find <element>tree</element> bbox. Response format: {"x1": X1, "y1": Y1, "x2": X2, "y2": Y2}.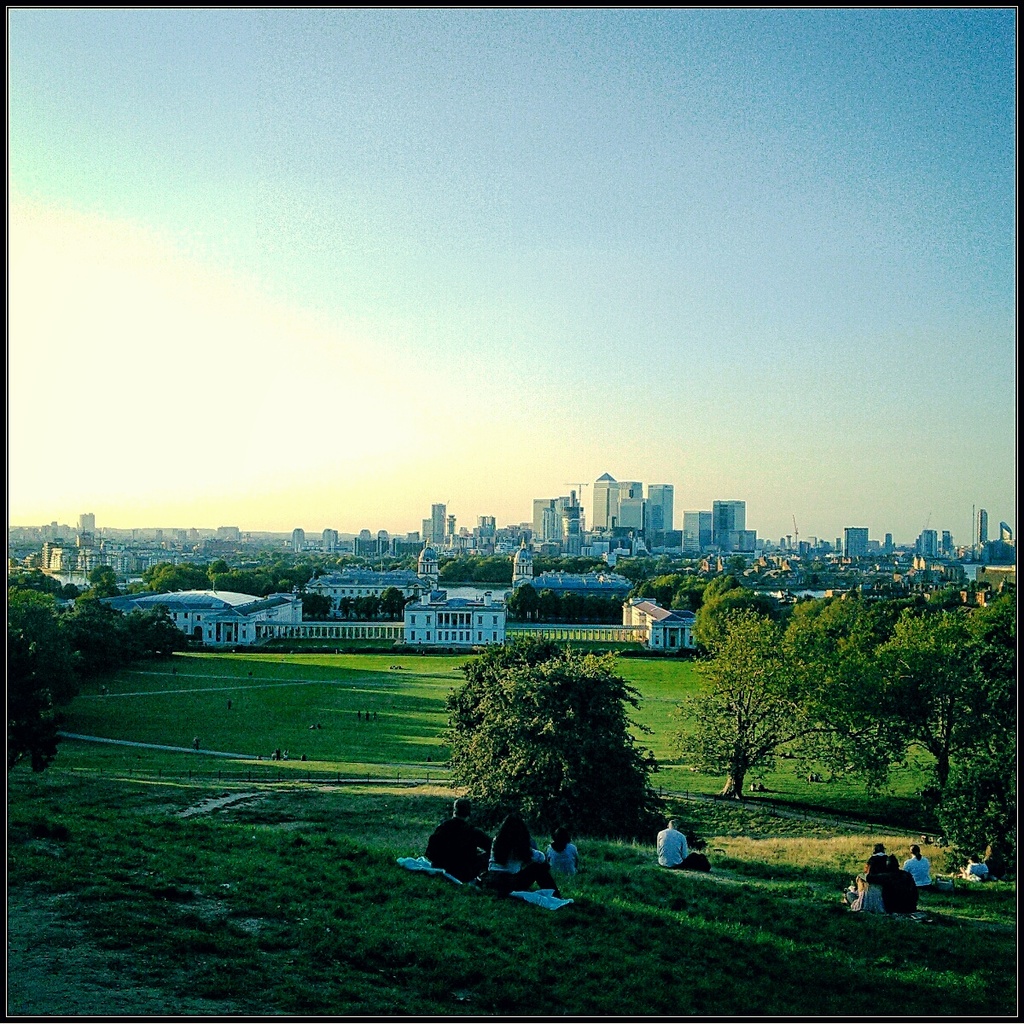
{"x1": 728, "y1": 555, "x2": 744, "y2": 569}.
